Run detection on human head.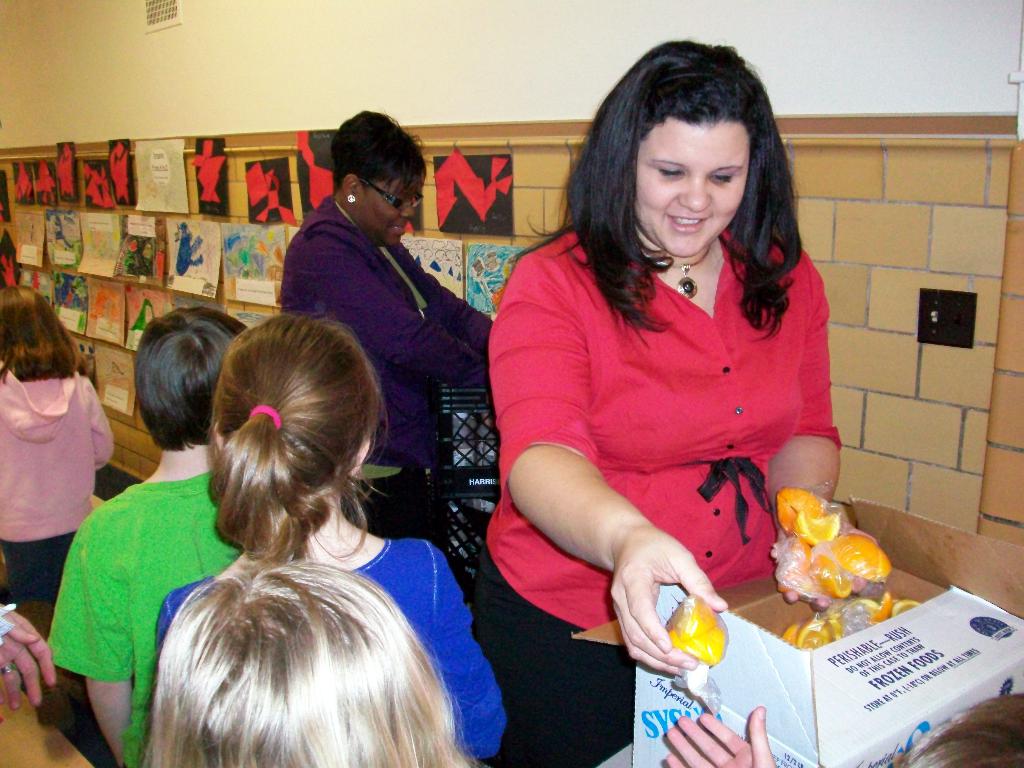
Result: bbox=[147, 552, 450, 767].
